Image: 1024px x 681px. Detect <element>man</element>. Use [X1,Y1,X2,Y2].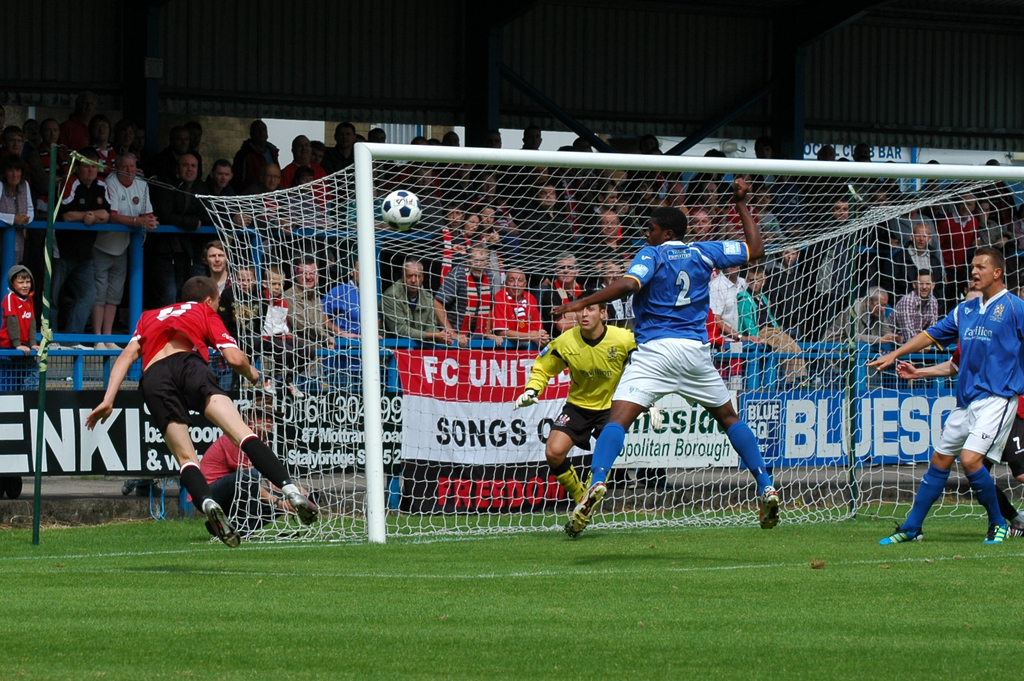
[886,227,949,306].
